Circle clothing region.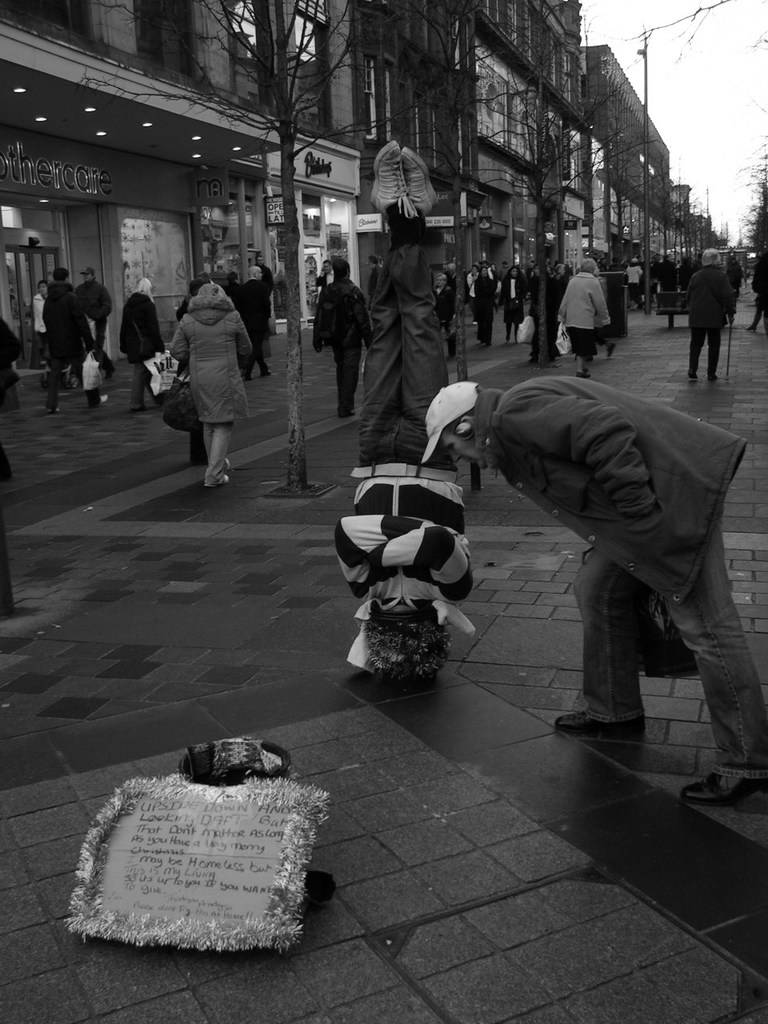
Region: locate(40, 274, 103, 413).
